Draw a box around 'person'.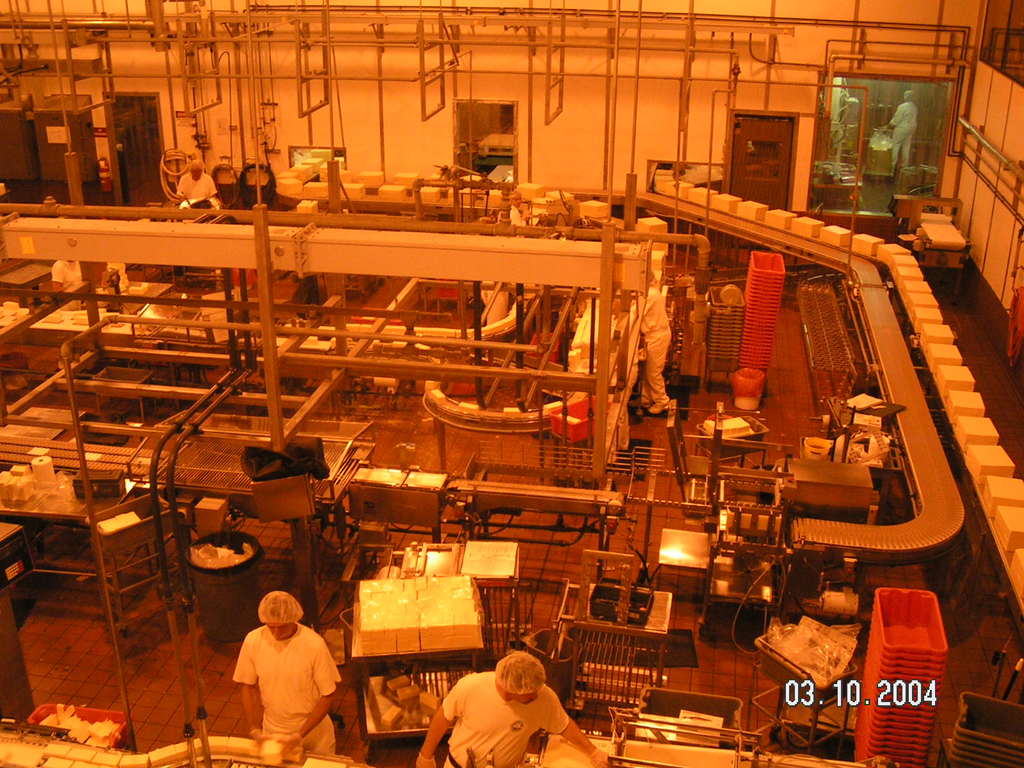
detection(490, 186, 536, 227).
